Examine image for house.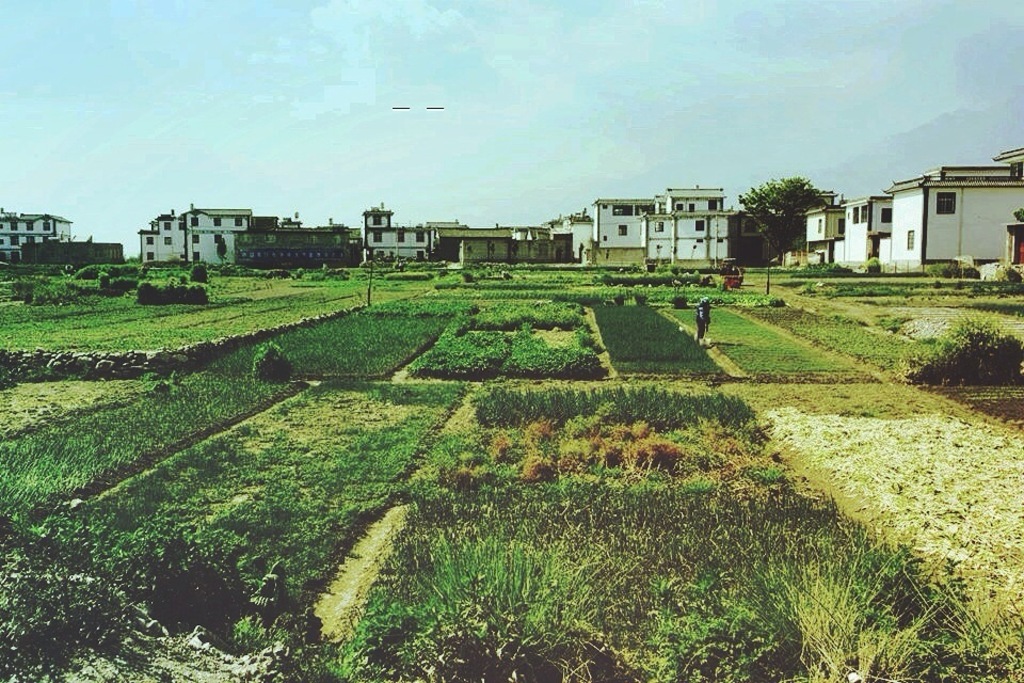
Examination result: box=[1, 212, 80, 266].
